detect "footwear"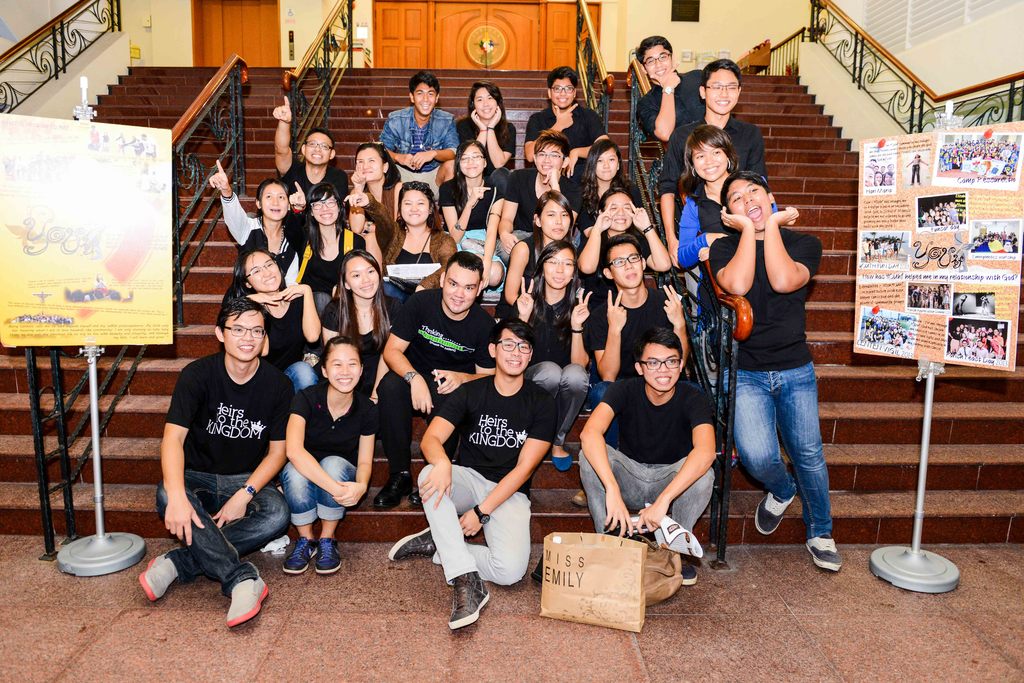
bbox=[570, 485, 589, 508]
